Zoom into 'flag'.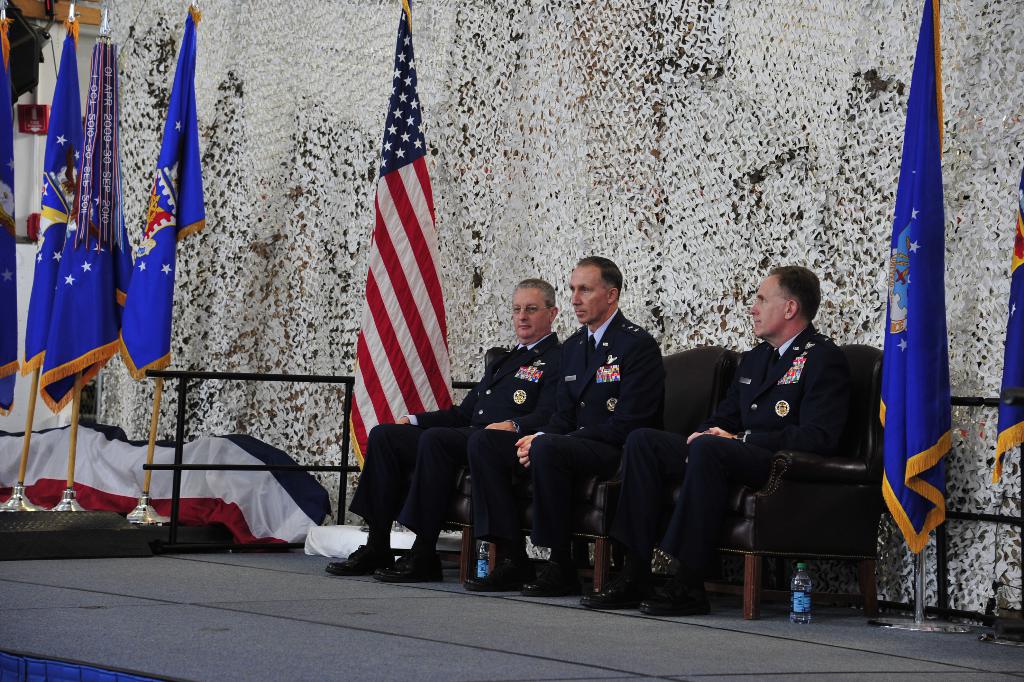
Zoom target: Rect(16, 19, 75, 374).
